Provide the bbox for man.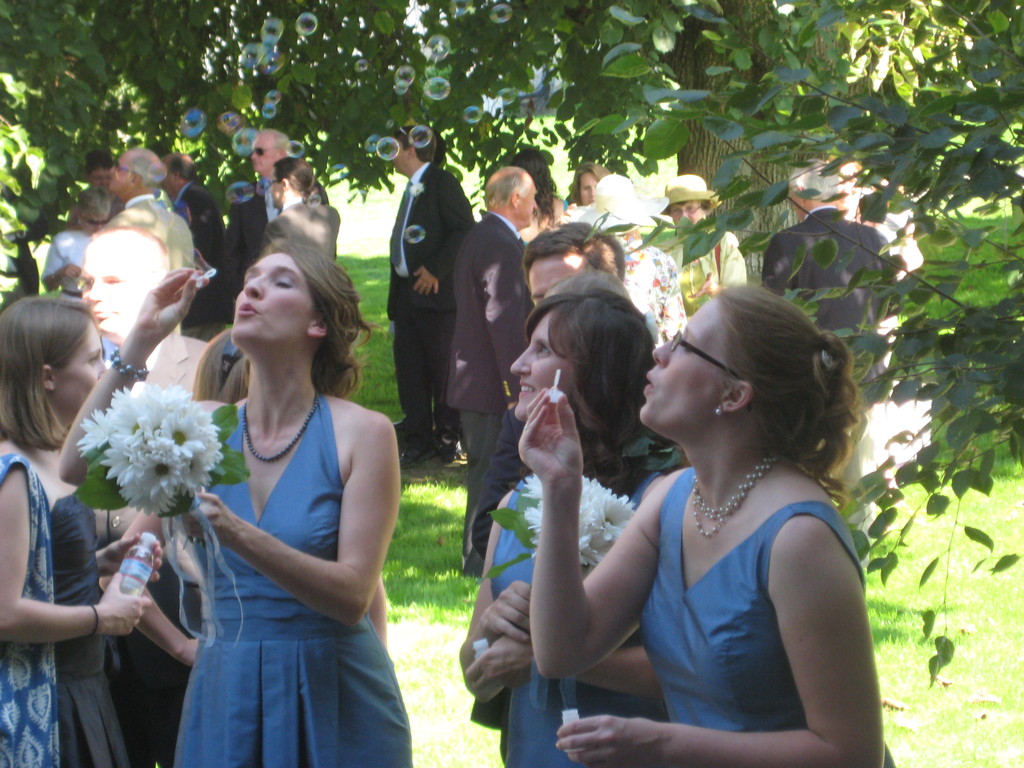
{"x1": 372, "y1": 139, "x2": 473, "y2": 436}.
